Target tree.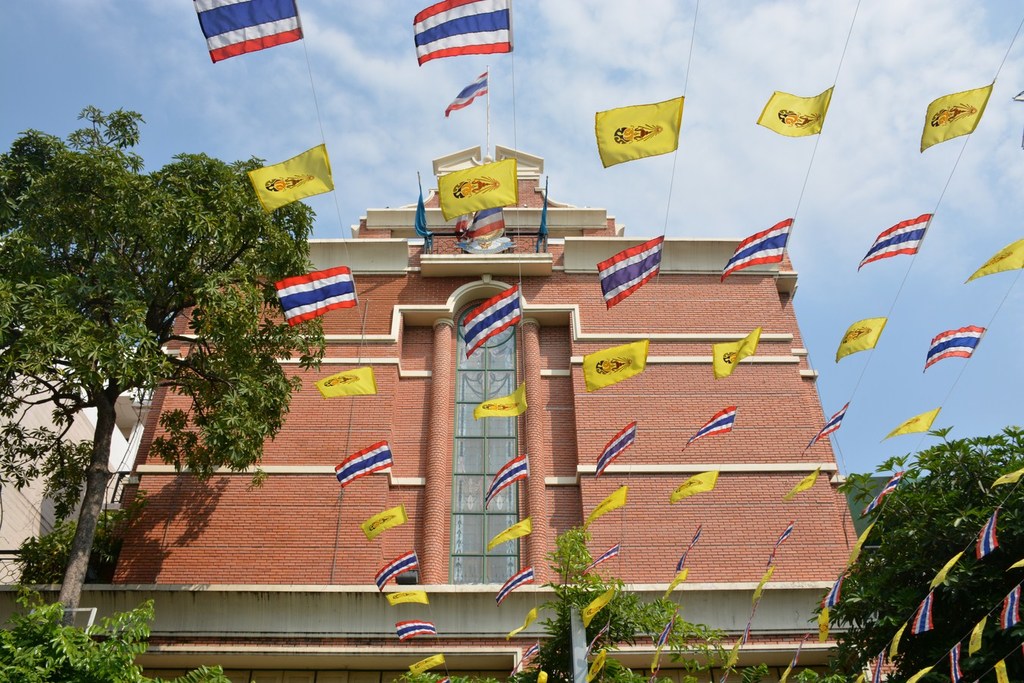
Target region: {"x1": 14, "y1": 494, "x2": 124, "y2": 582}.
